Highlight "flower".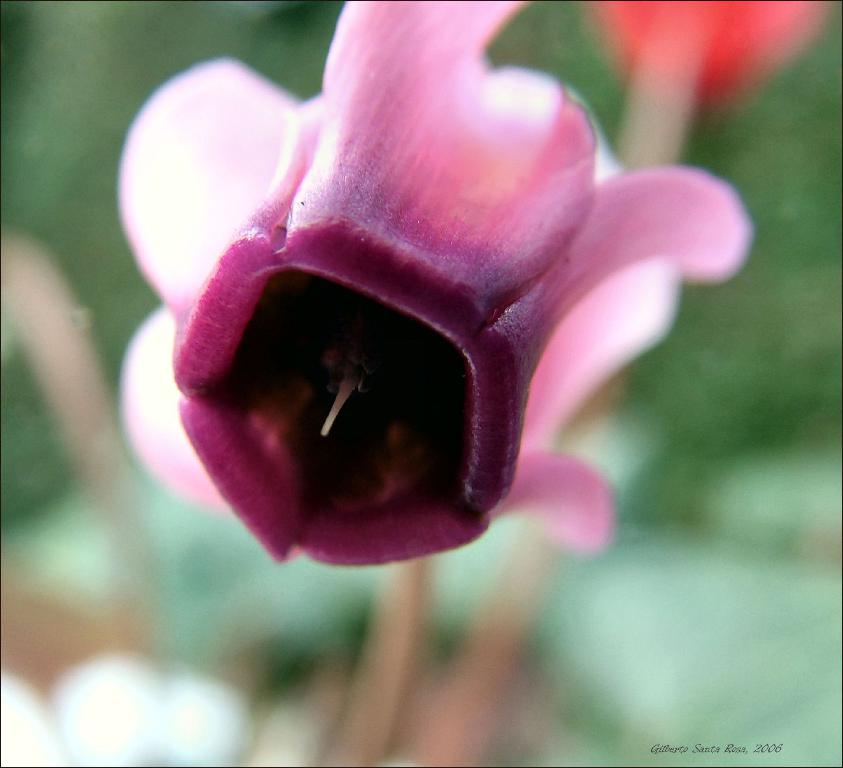
Highlighted region: bbox=[109, 17, 766, 575].
